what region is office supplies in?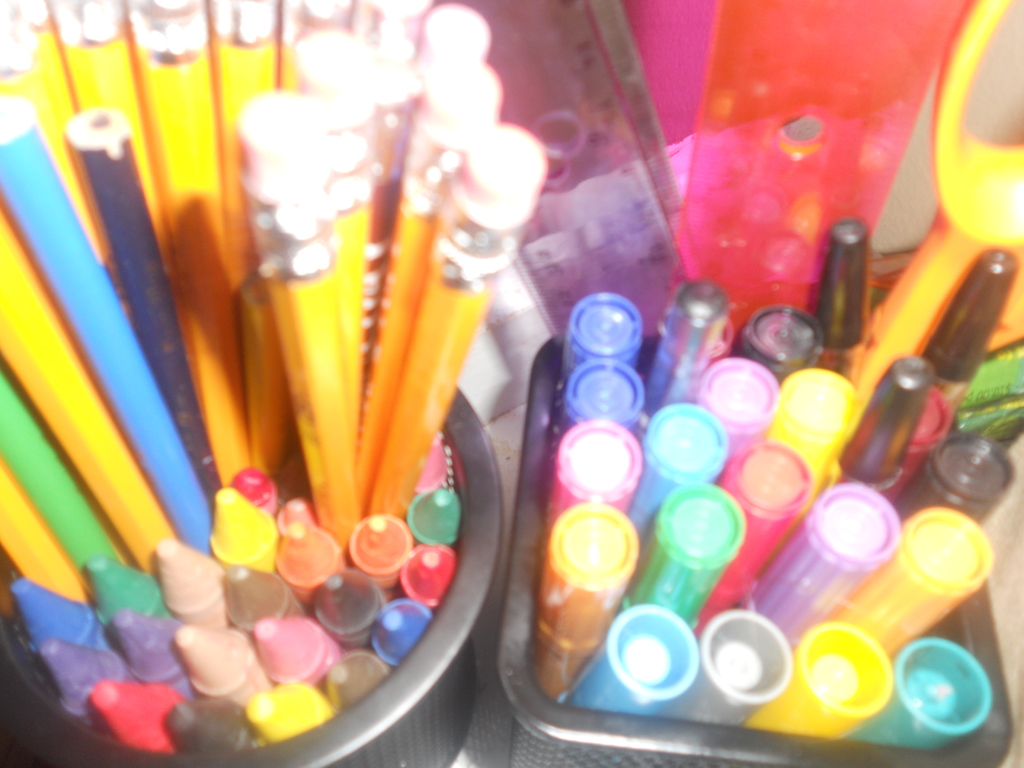
[x1=144, y1=538, x2=227, y2=607].
